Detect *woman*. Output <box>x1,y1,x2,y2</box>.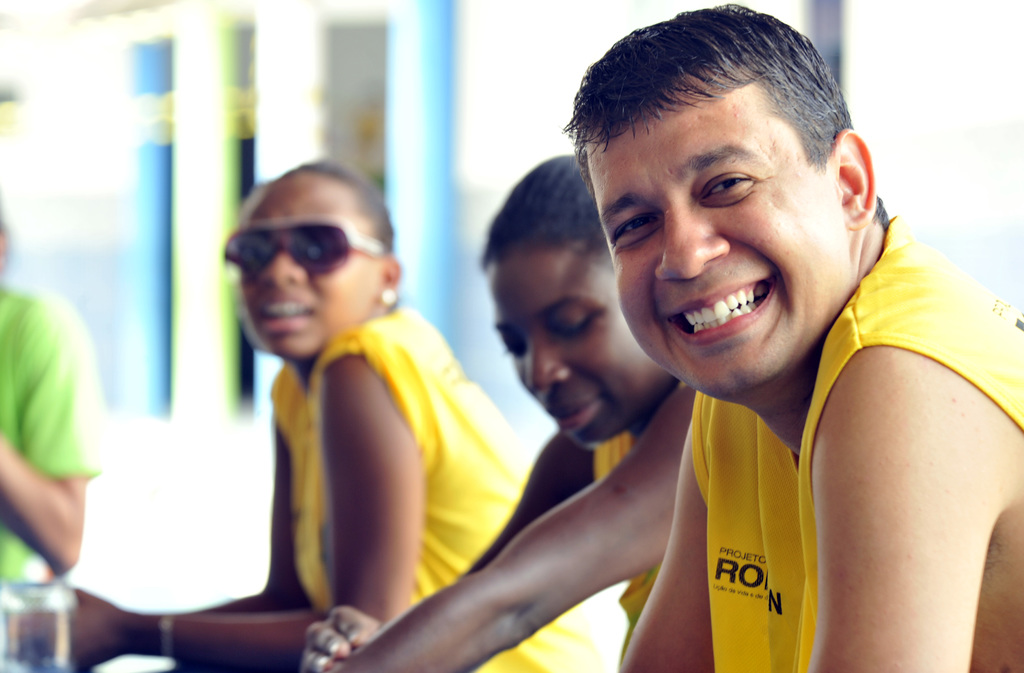
<box>1,150,611,668</box>.
